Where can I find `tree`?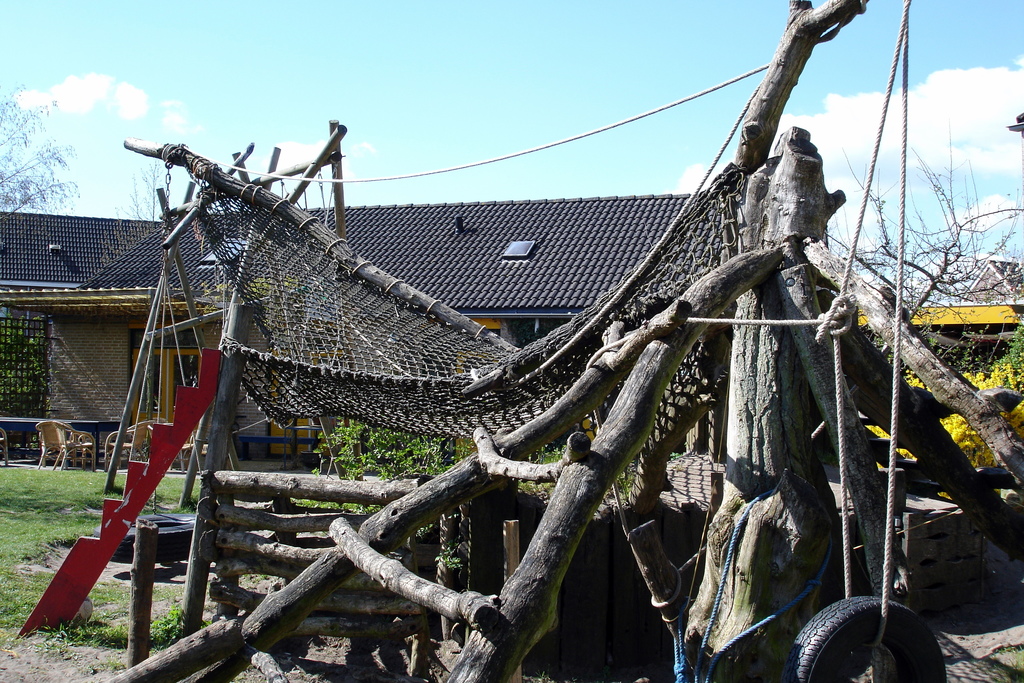
You can find it at 0, 92, 84, 226.
